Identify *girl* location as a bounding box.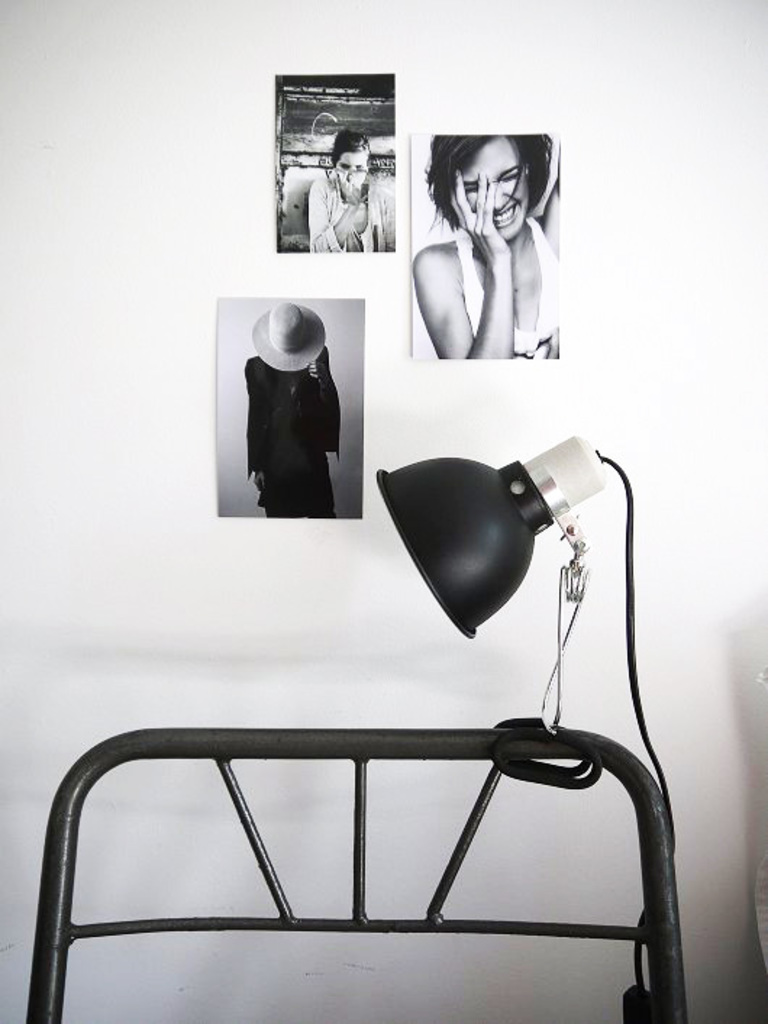
(x1=312, y1=127, x2=377, y2=246).
